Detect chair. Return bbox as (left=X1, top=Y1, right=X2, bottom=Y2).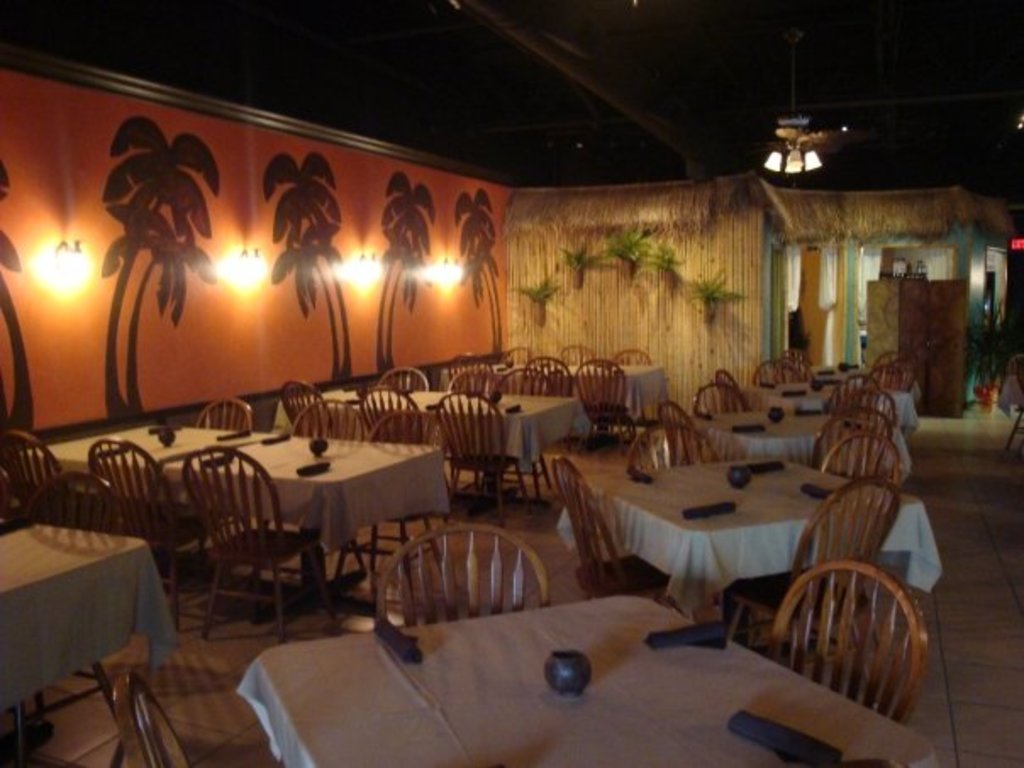
(left=287, top=380, right=327, bottom=427).
